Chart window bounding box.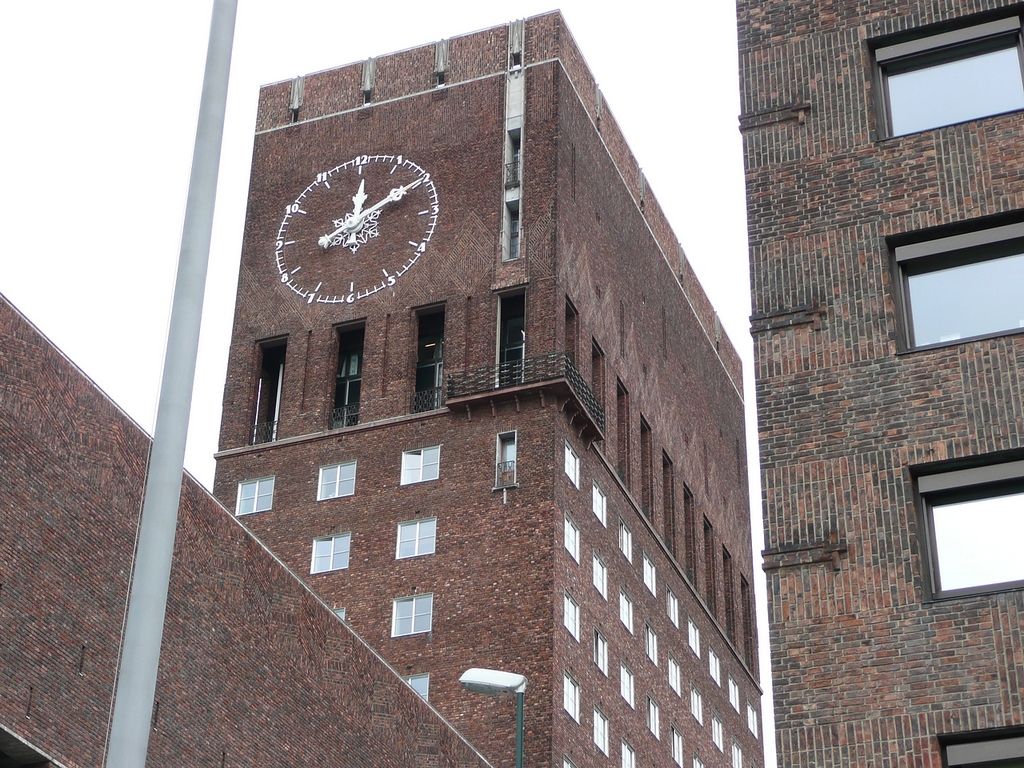
Charted: [x1=586, y1=478, x2=606, y2=526].
